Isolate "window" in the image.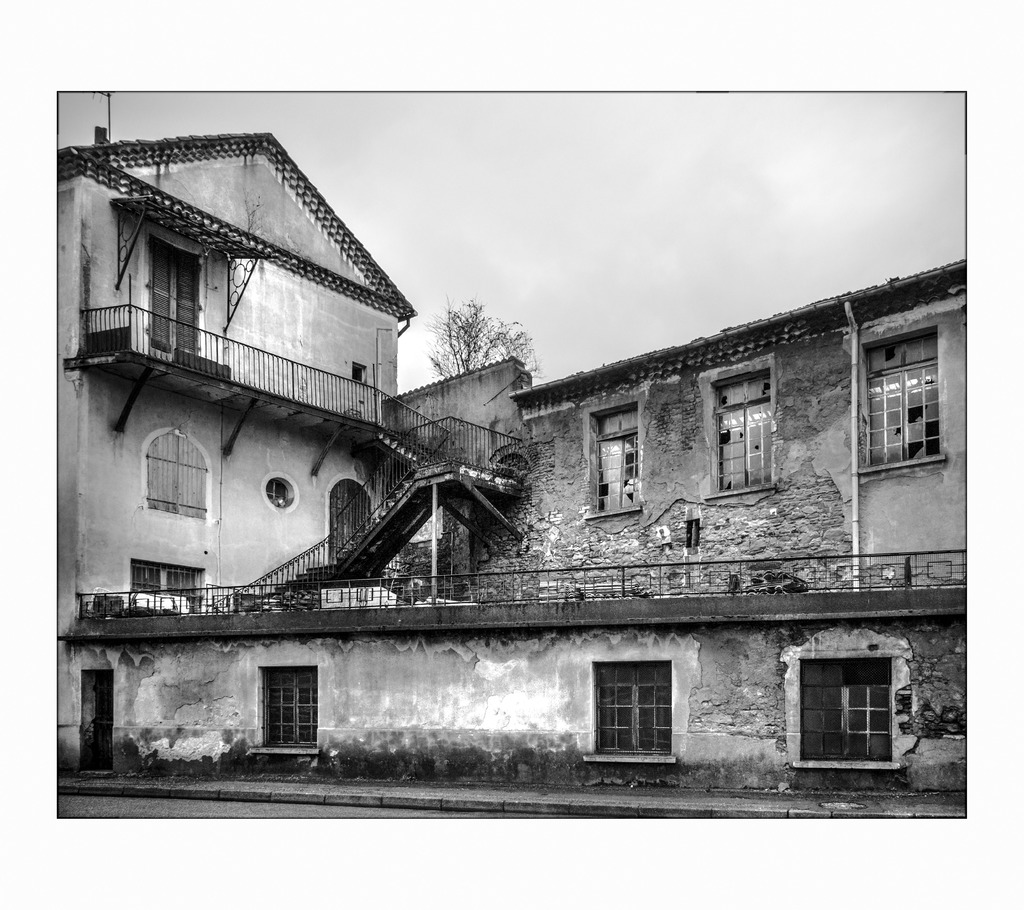
Isolated region: region(593, 664, 670, 753).
